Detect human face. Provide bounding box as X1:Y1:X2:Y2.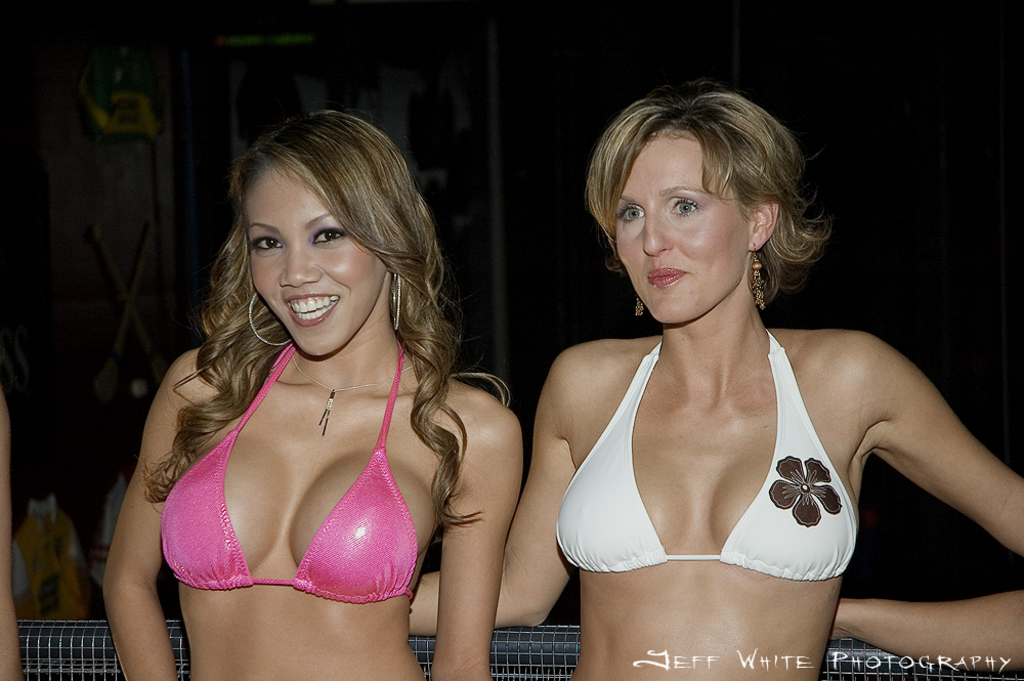
608:132:748:324.
